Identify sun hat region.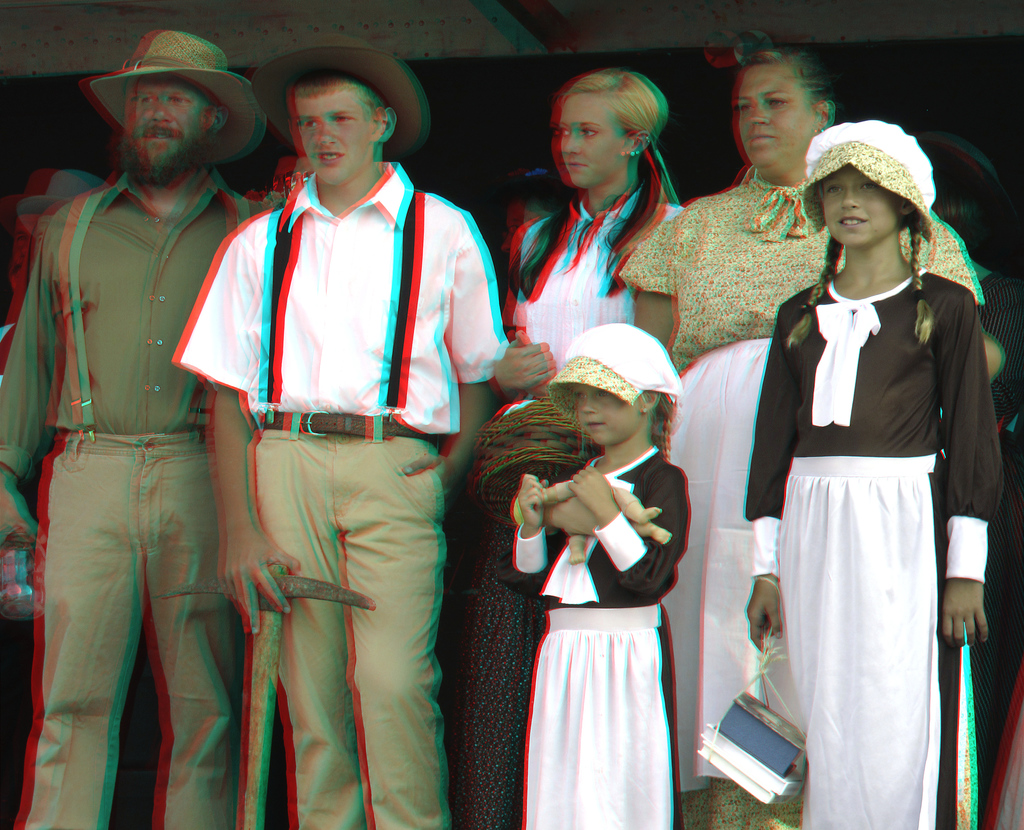
Region: box=[798, 121, 934, 234].
